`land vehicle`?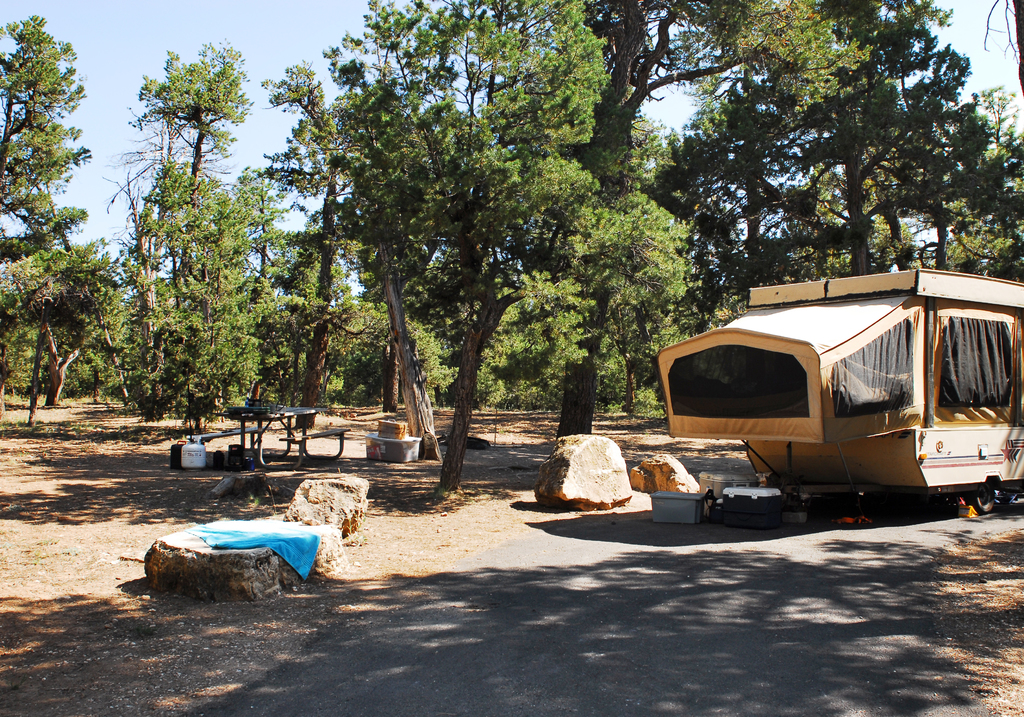
box(672, 286, 1023, 536)
